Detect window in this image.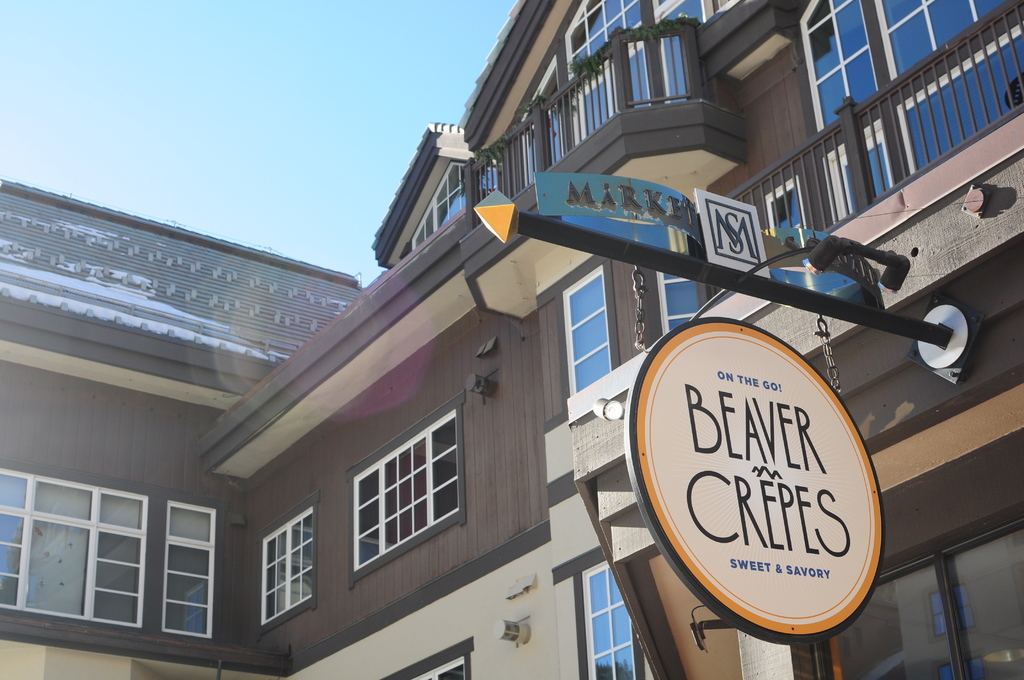
Detection: bbox=[817, 512, 1023, 679].
